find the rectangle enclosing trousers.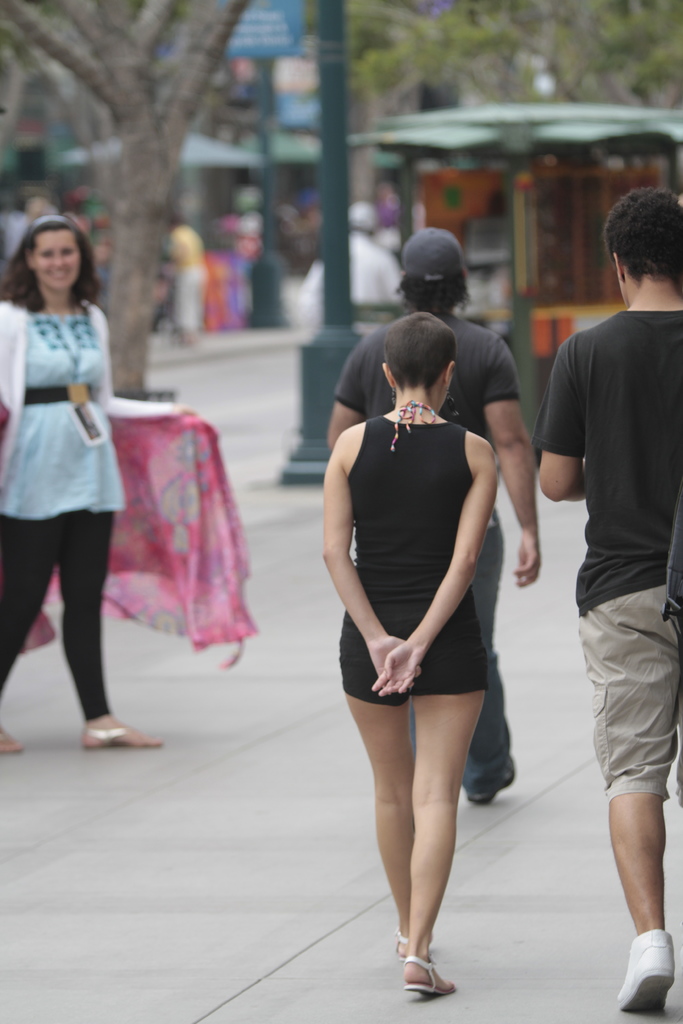
bbox=(0, 506, 117, 719).
